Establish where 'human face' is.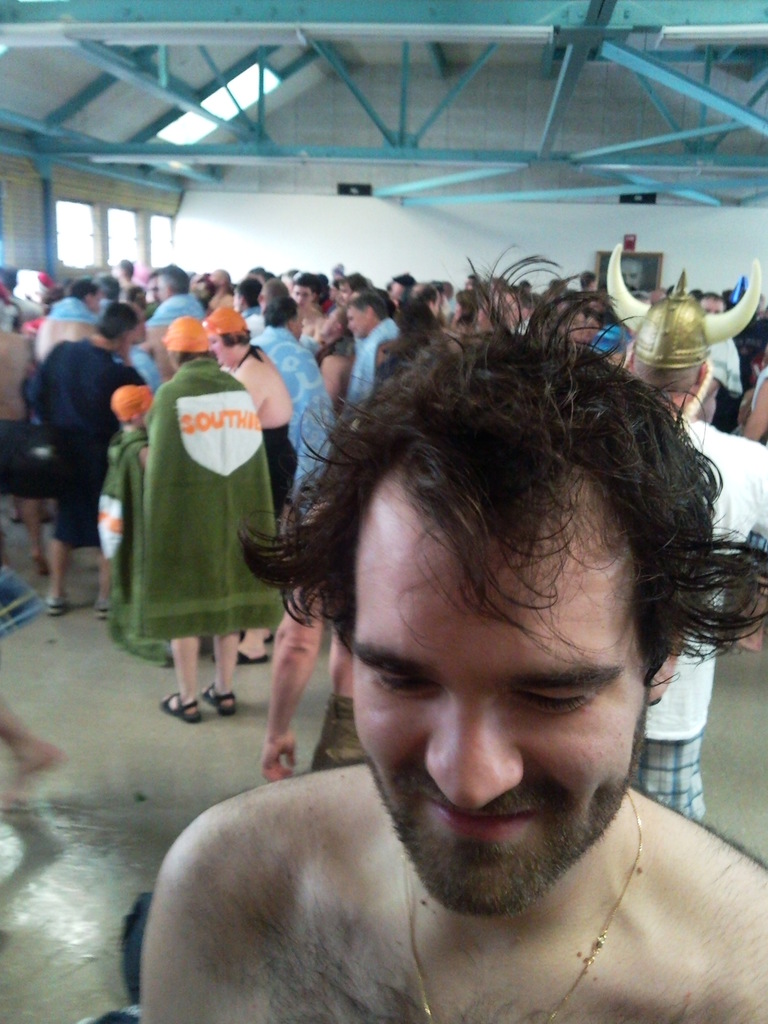
Established at 351:519:645:914.
